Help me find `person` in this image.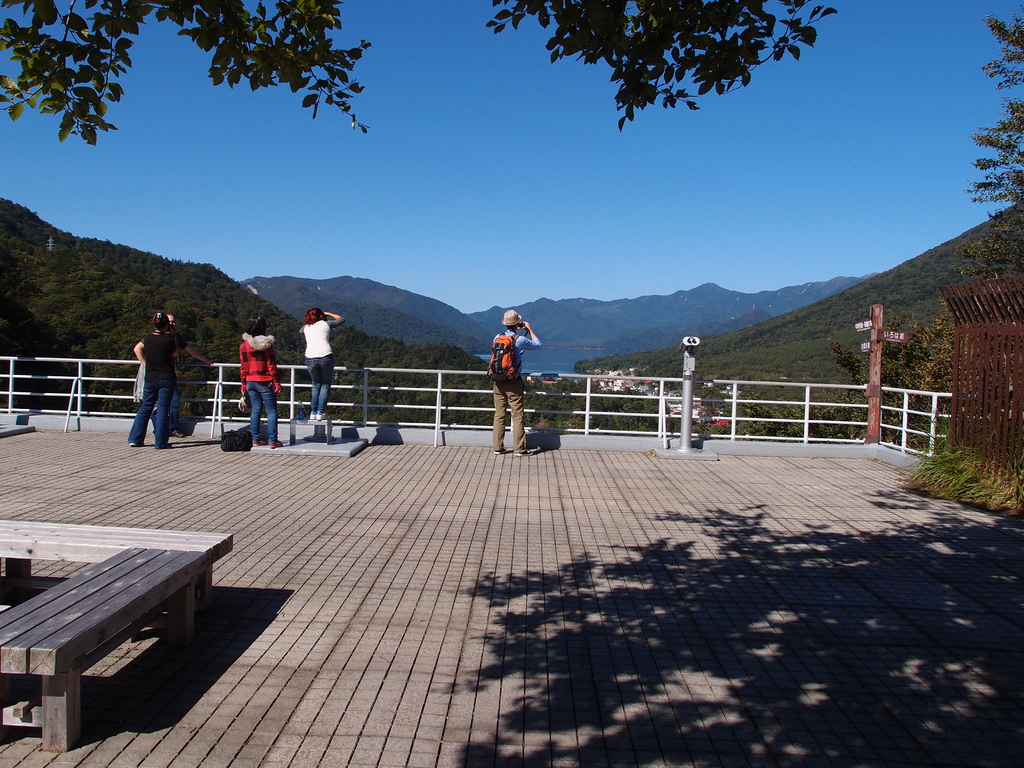
Found it: 237/316/282/447.
